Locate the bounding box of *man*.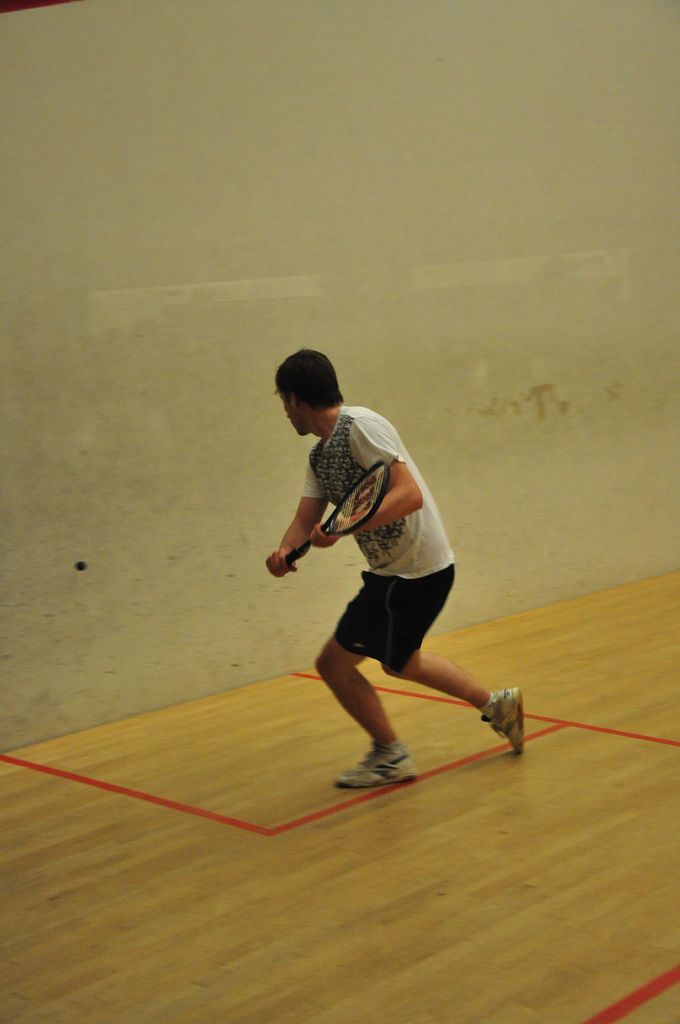
Bounding box: bbox(255, 358, 509, 804).
